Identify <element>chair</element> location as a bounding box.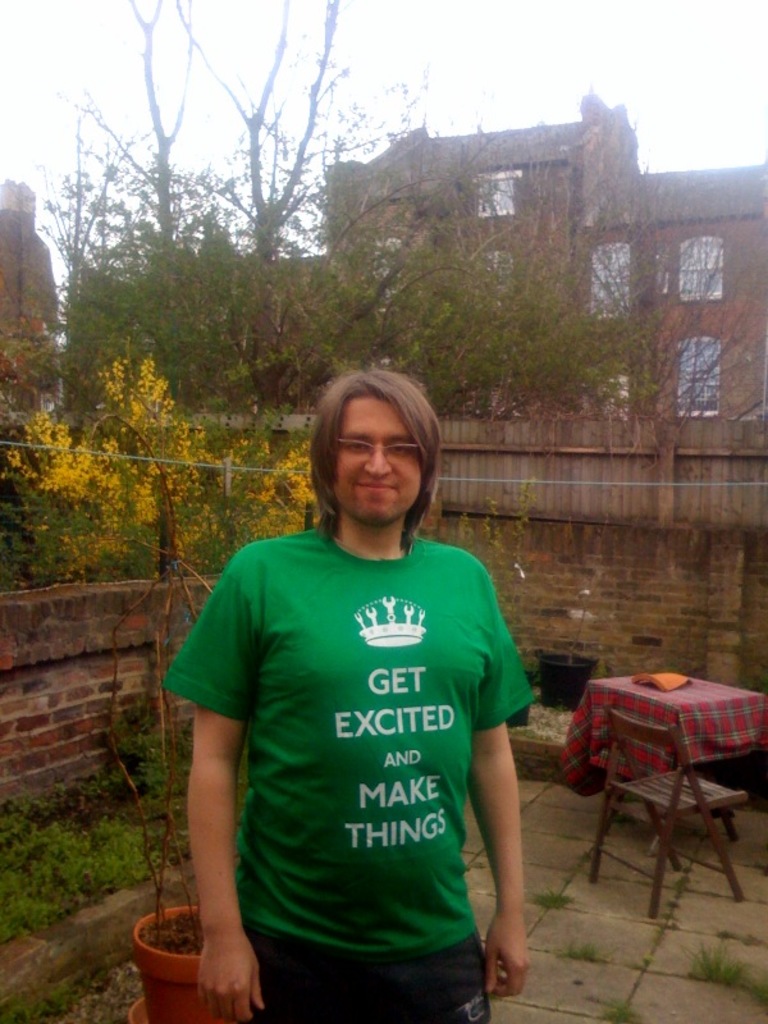
region(576, 648, 751, 924).
